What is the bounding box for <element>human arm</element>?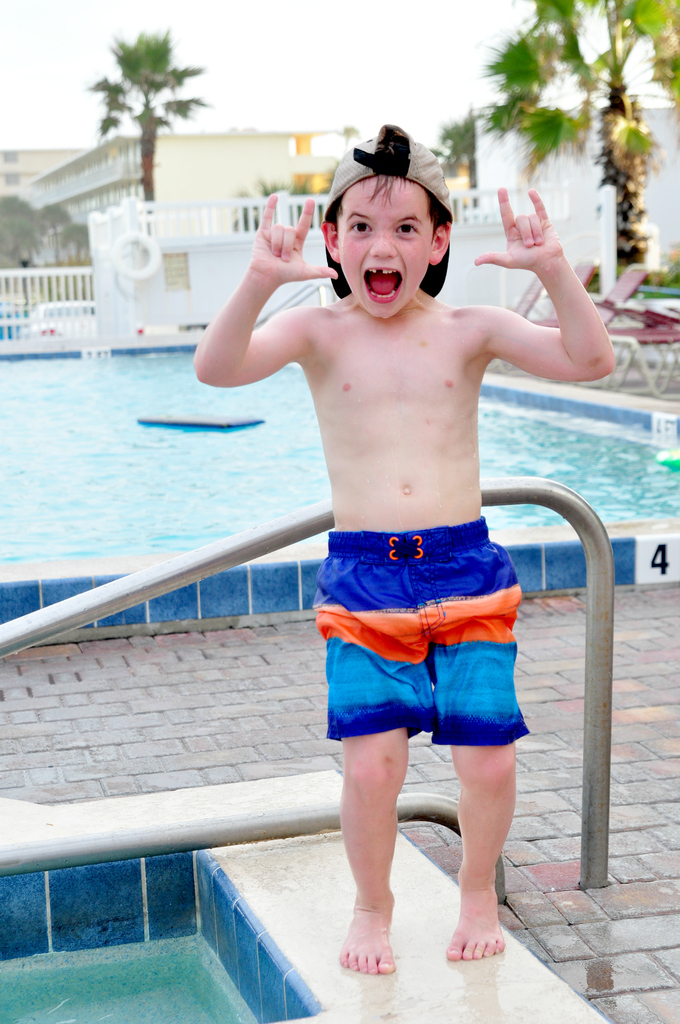
208,193,337,383.
